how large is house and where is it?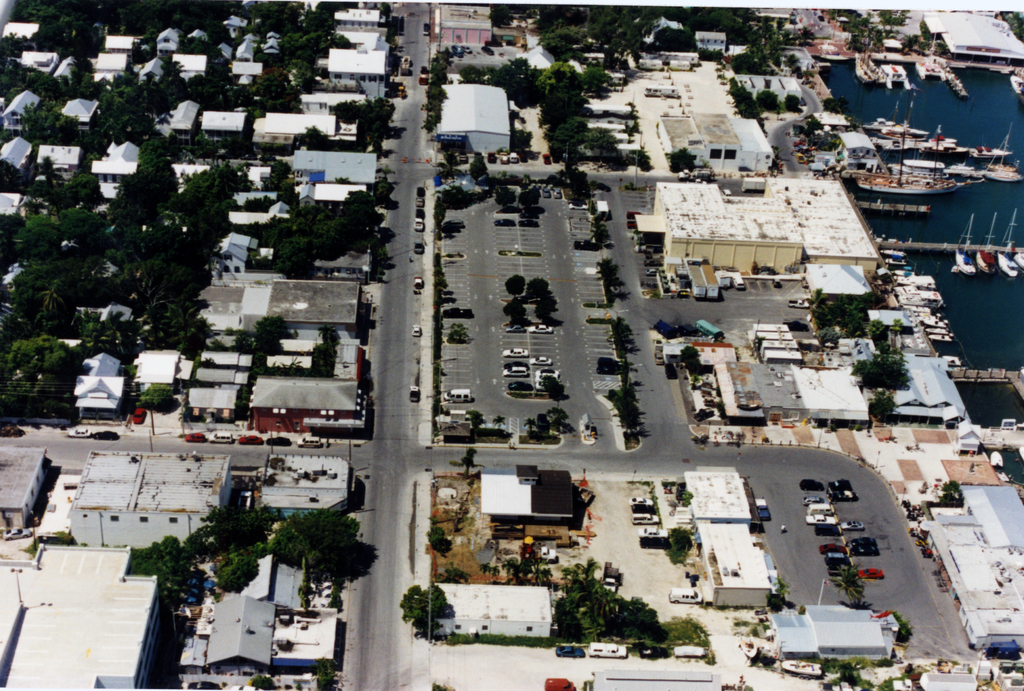
Bounding box: select_region(691, 470, 741, 515).
